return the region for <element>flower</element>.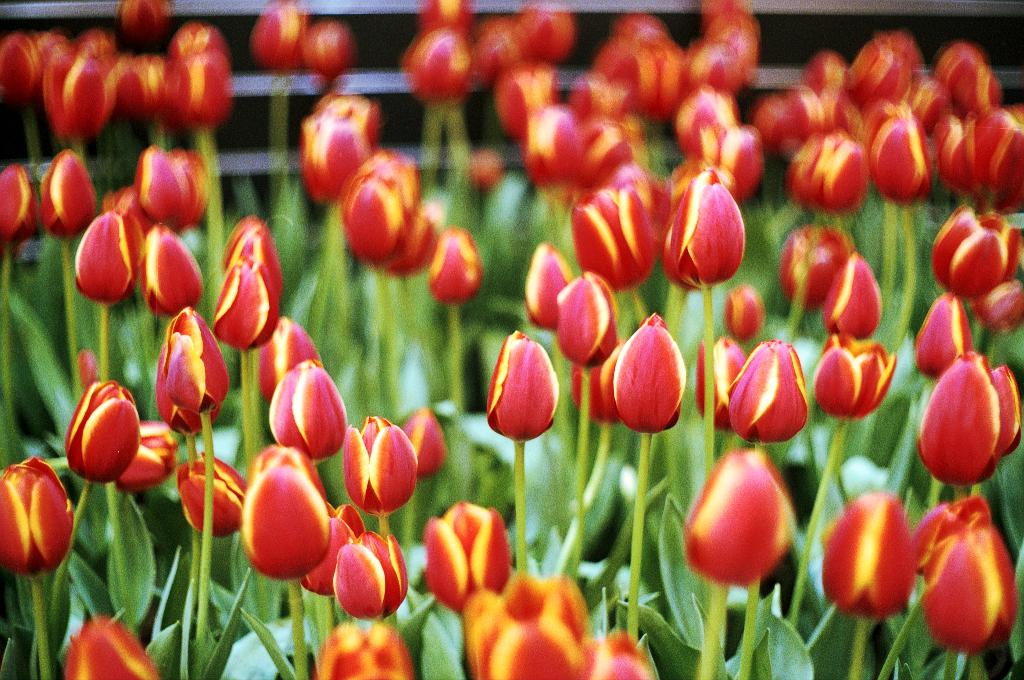
rect(476, 327, 573, 469).
